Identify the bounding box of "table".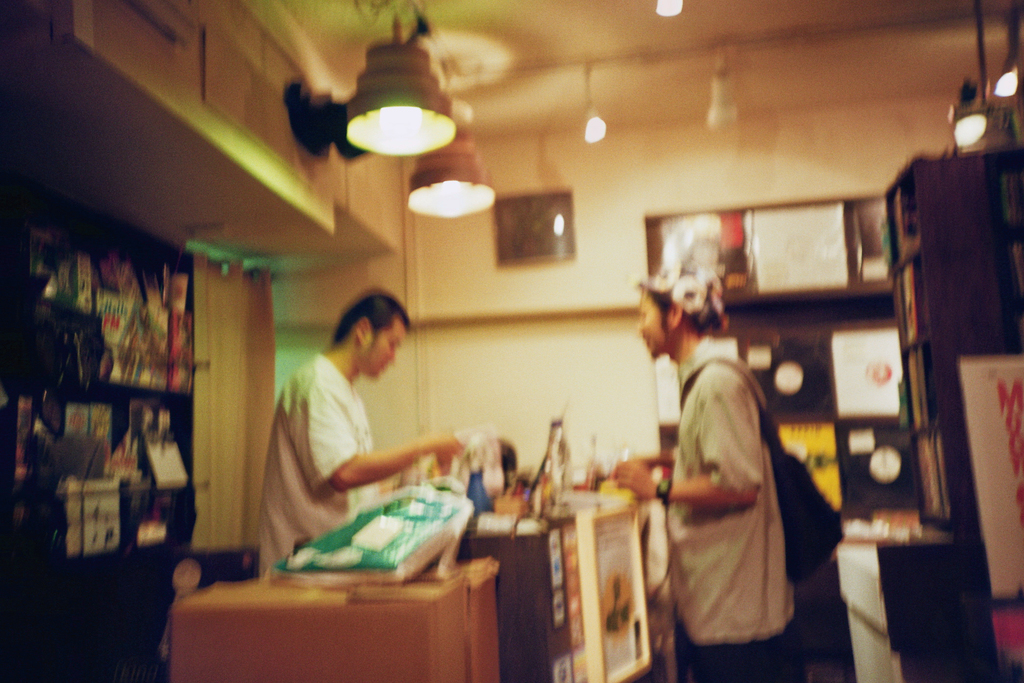
left=132, top=550, right=509, bottom=679.
